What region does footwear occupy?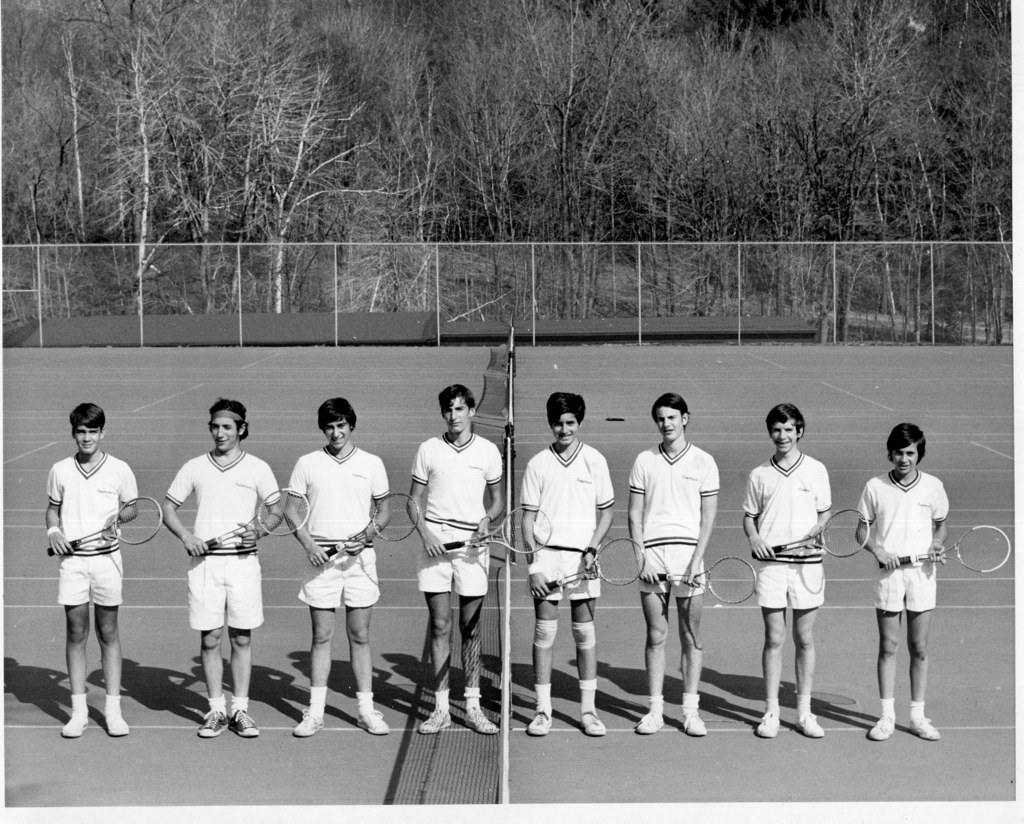
[290, 701, 324, 735].
